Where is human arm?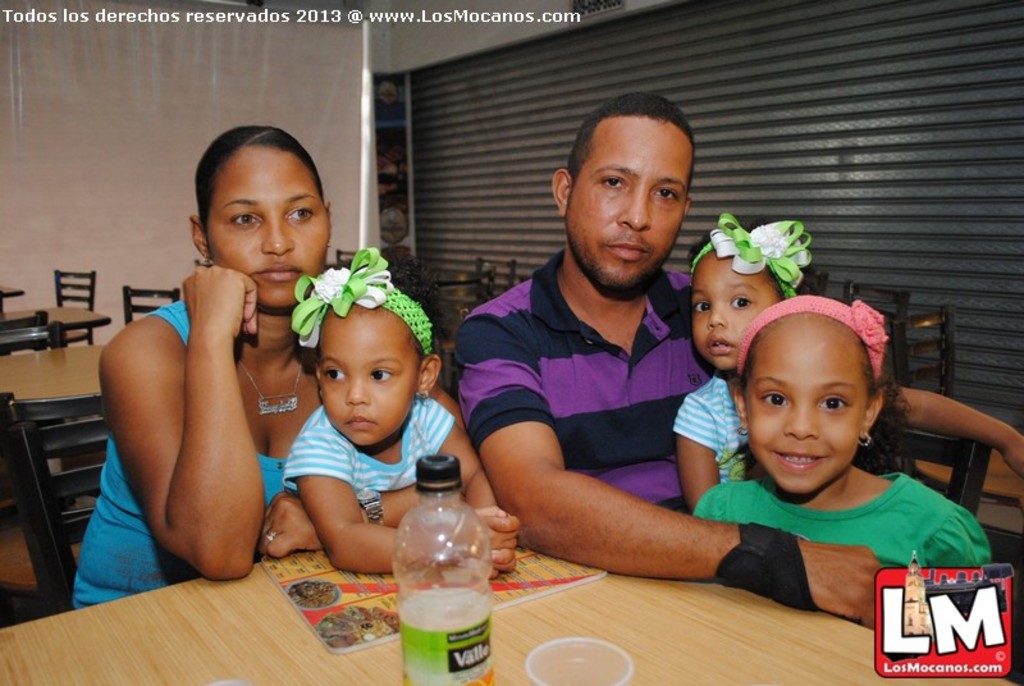
Rect(897, 381, 1023, 474).
